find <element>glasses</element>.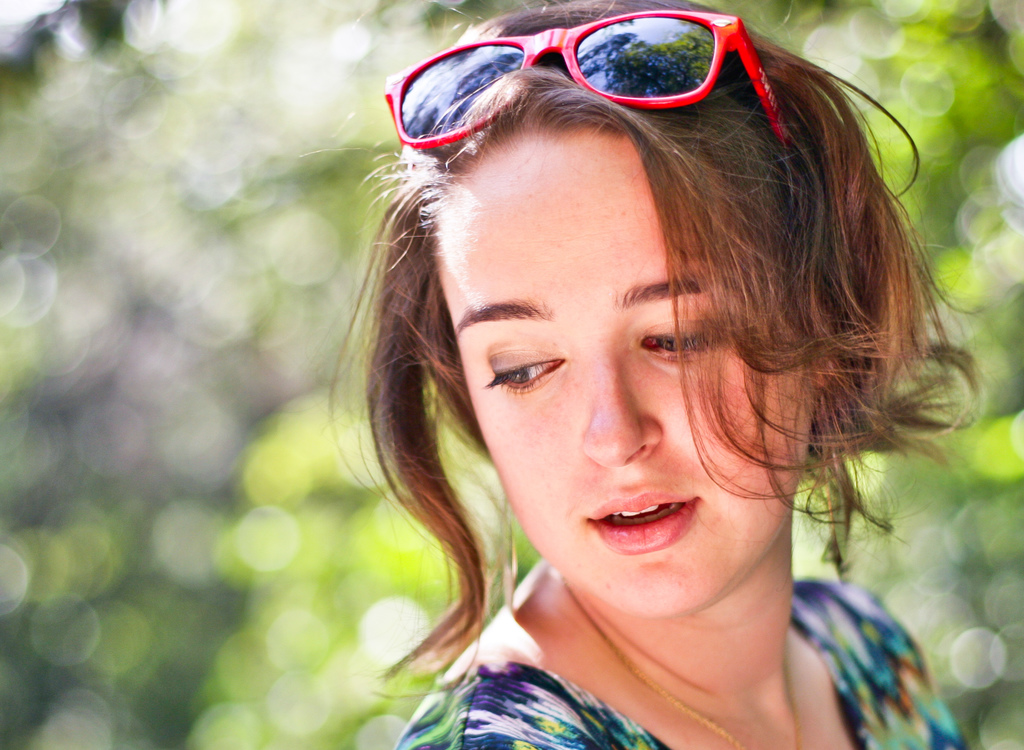
381:10:797:149.
